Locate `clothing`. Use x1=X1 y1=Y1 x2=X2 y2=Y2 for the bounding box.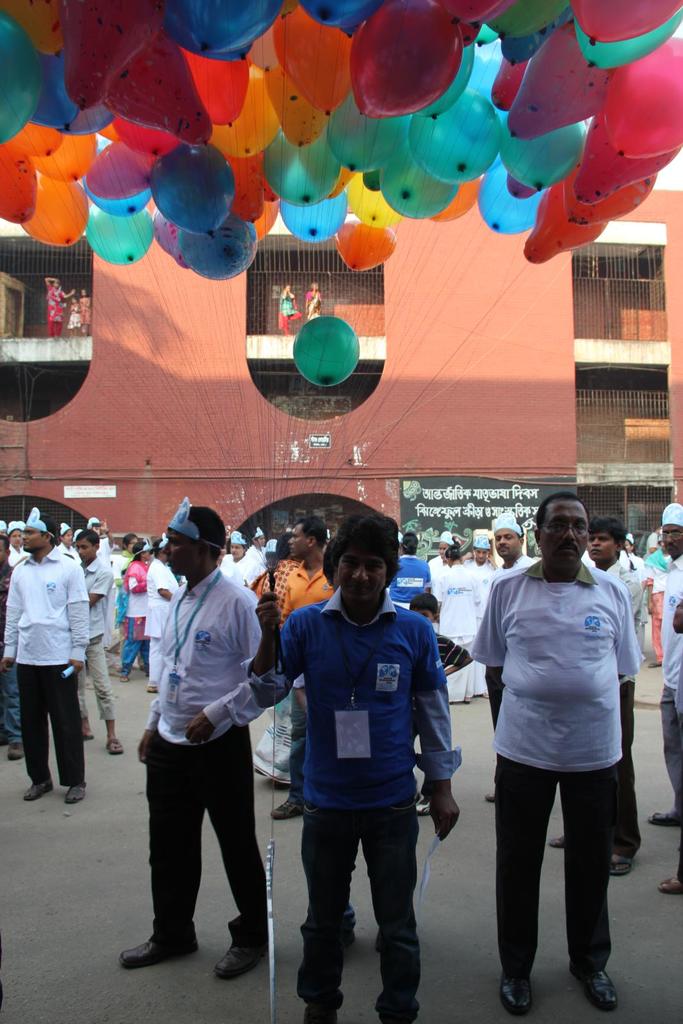
x1=209 y1=588 x2=462 y2=996.
